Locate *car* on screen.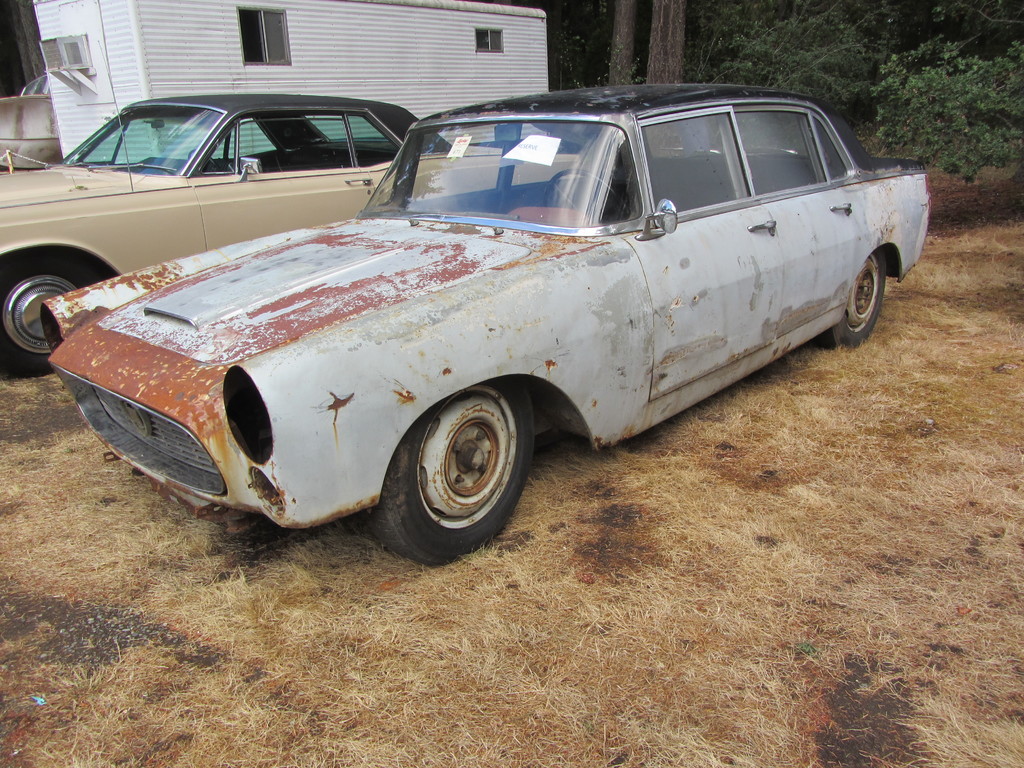
On screen at bbox=(0, 0, 583, 371).
